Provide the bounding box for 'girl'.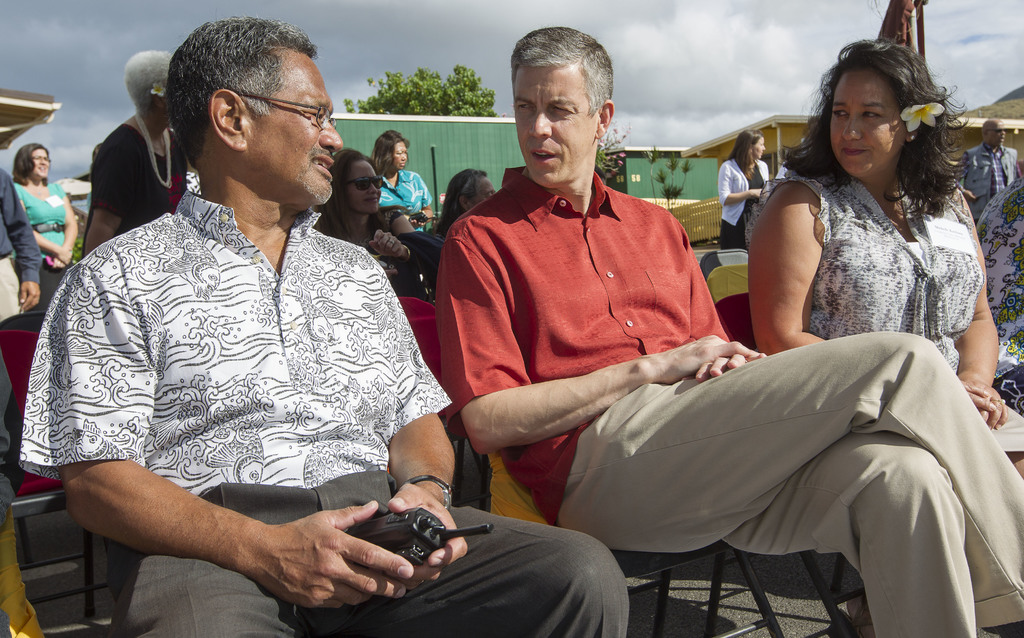
pyautogui.locateOnScreen(754, 38, 1023, 483).
